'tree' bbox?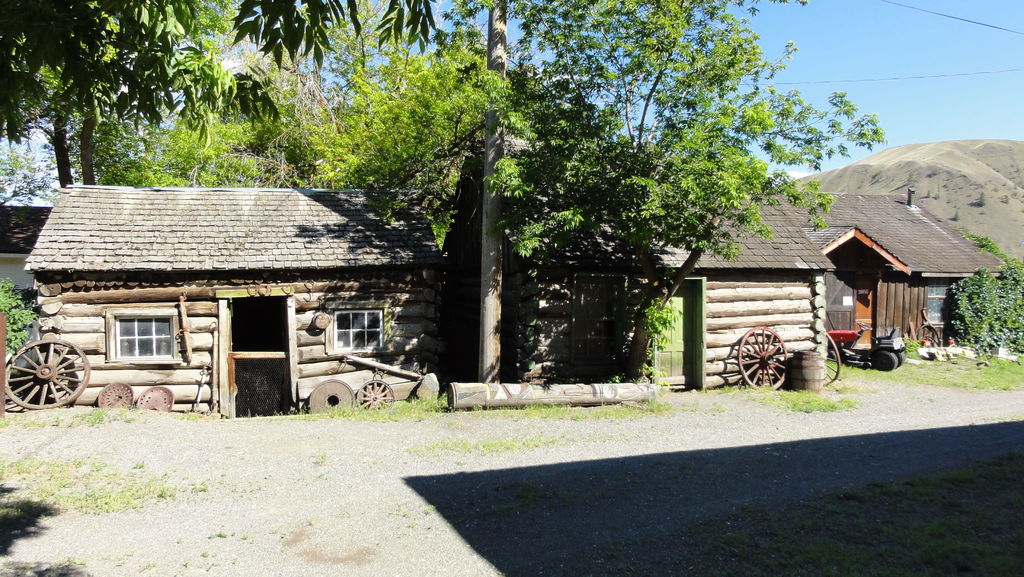
141:0:401:207
